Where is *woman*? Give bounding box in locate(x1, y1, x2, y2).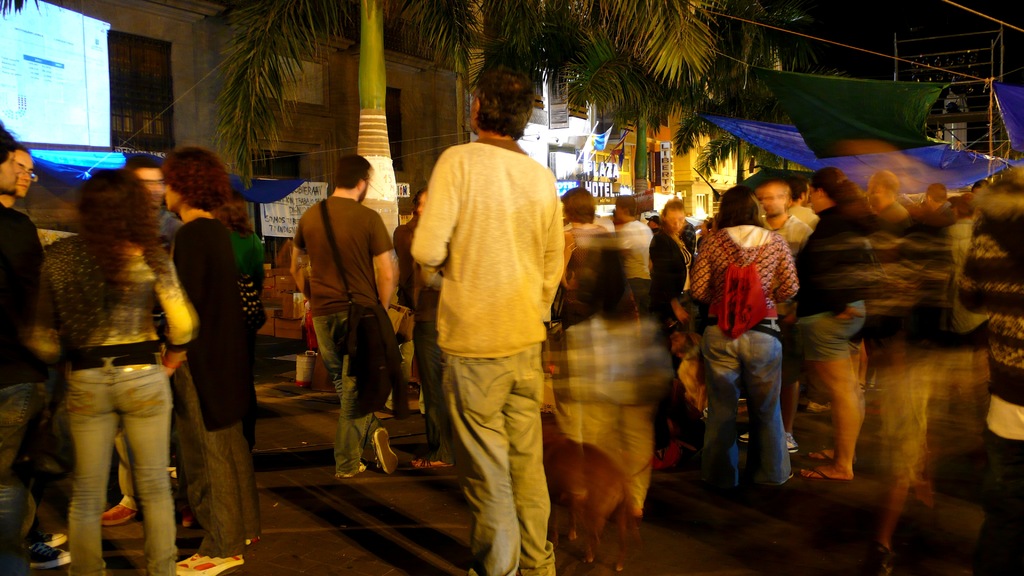
locate(25, 163, 186, 575).
